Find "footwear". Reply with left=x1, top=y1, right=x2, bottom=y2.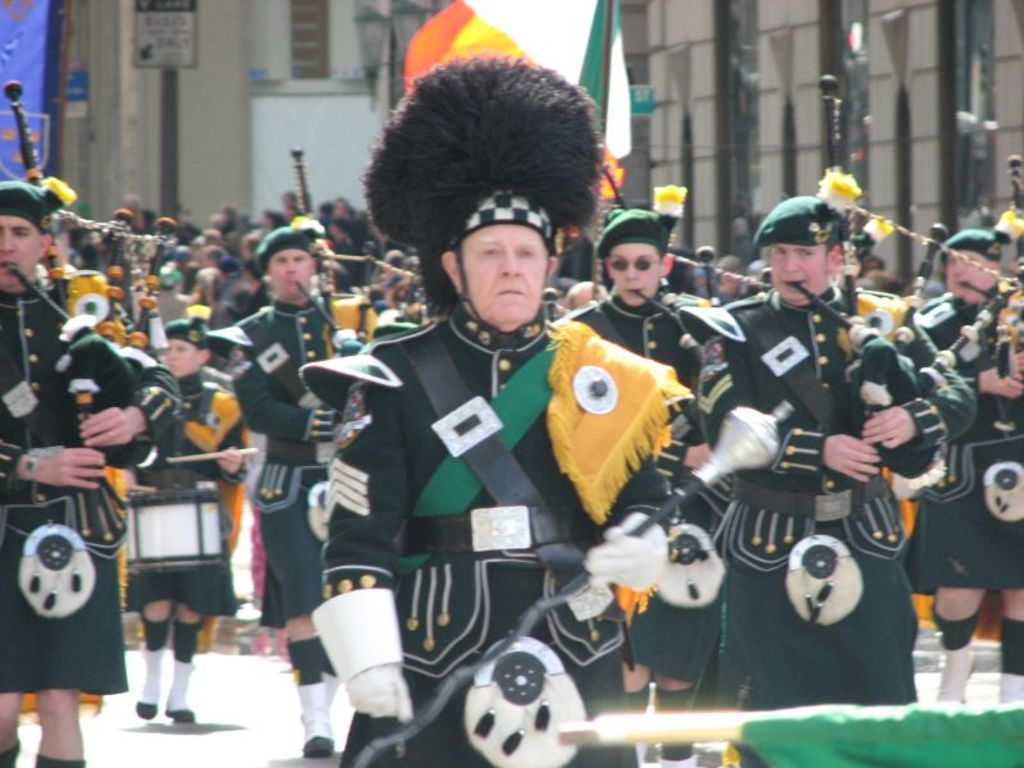
left=166, top=659, right=200, bottom=723.
